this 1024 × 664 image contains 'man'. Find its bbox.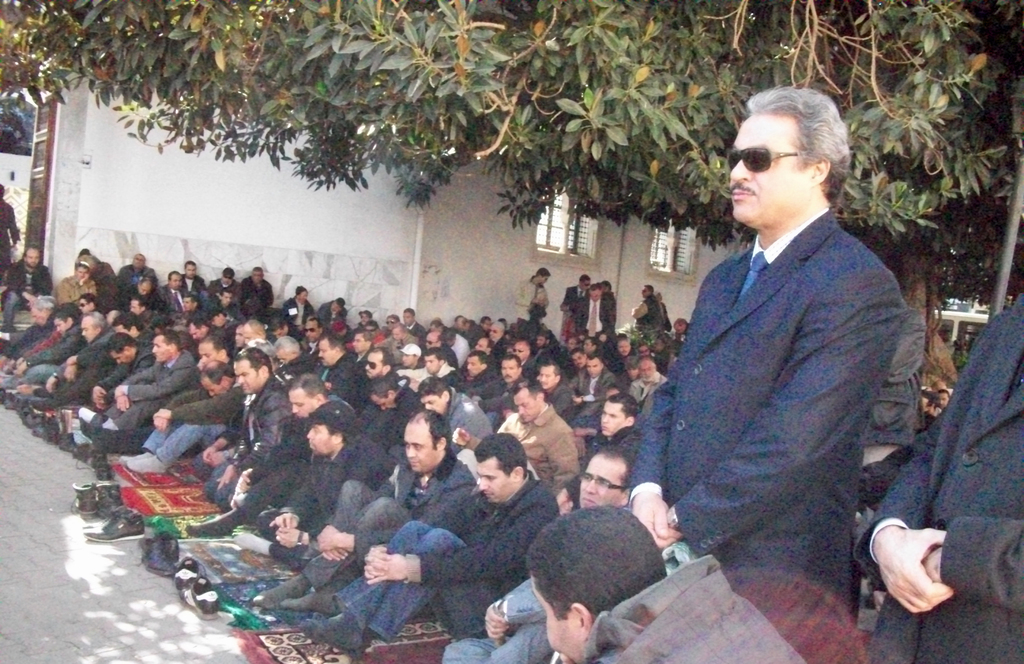
left=301, top=316, right=325, bottom=348.
